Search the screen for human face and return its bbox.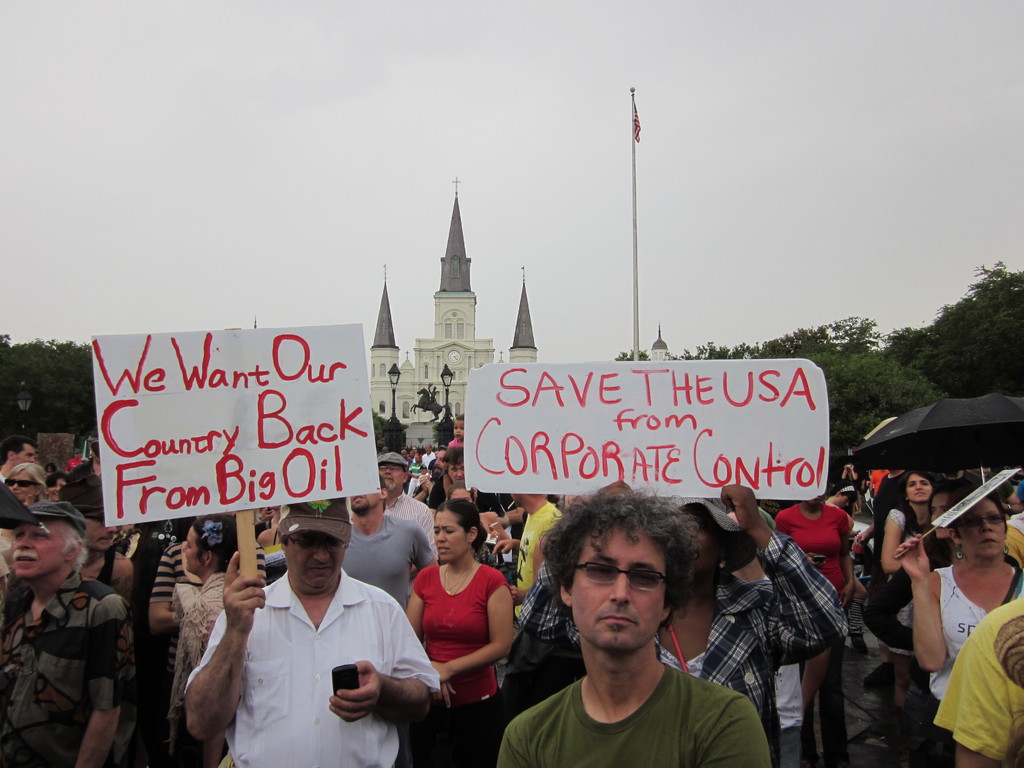
Found: Rect(689, 521, 720, 571).
